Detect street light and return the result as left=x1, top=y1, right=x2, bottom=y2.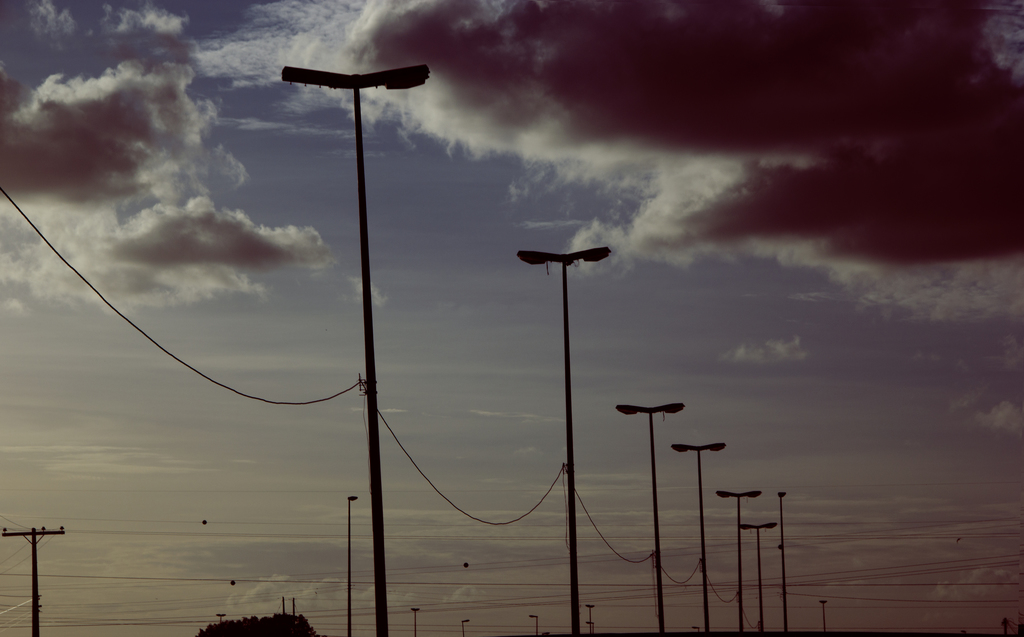
left=671, top=441, right=726, bottom=636.
